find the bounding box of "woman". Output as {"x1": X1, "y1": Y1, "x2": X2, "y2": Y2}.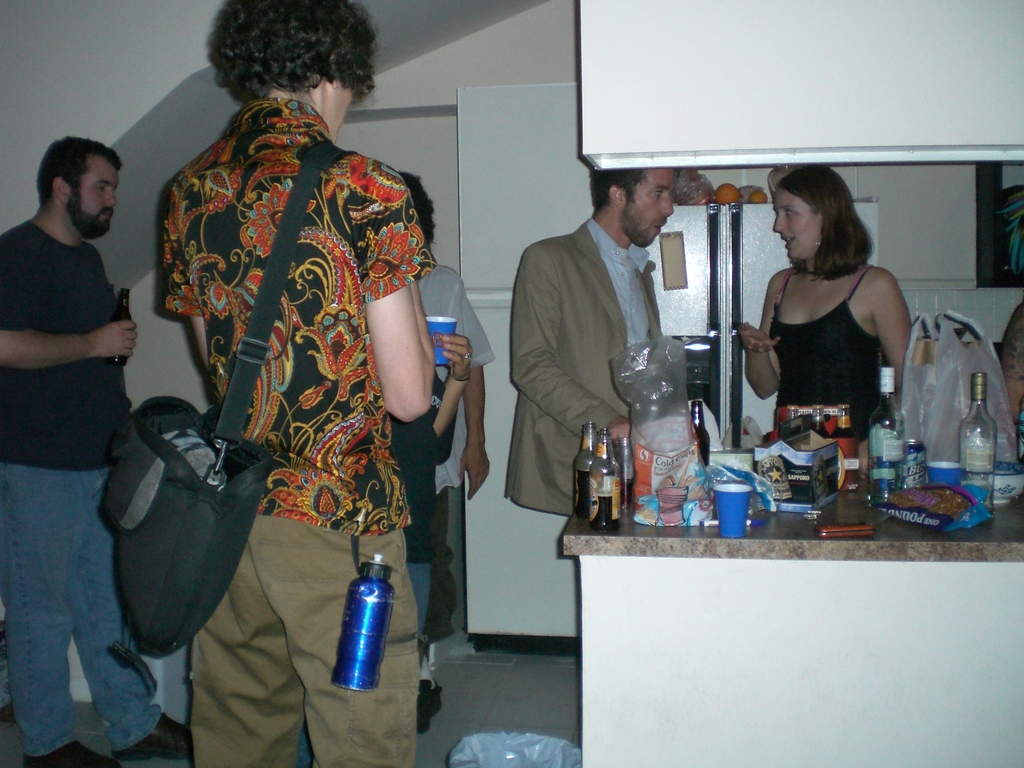
{"x1": 717, "y1": 156, "x2": 920, "y2": 440}.
